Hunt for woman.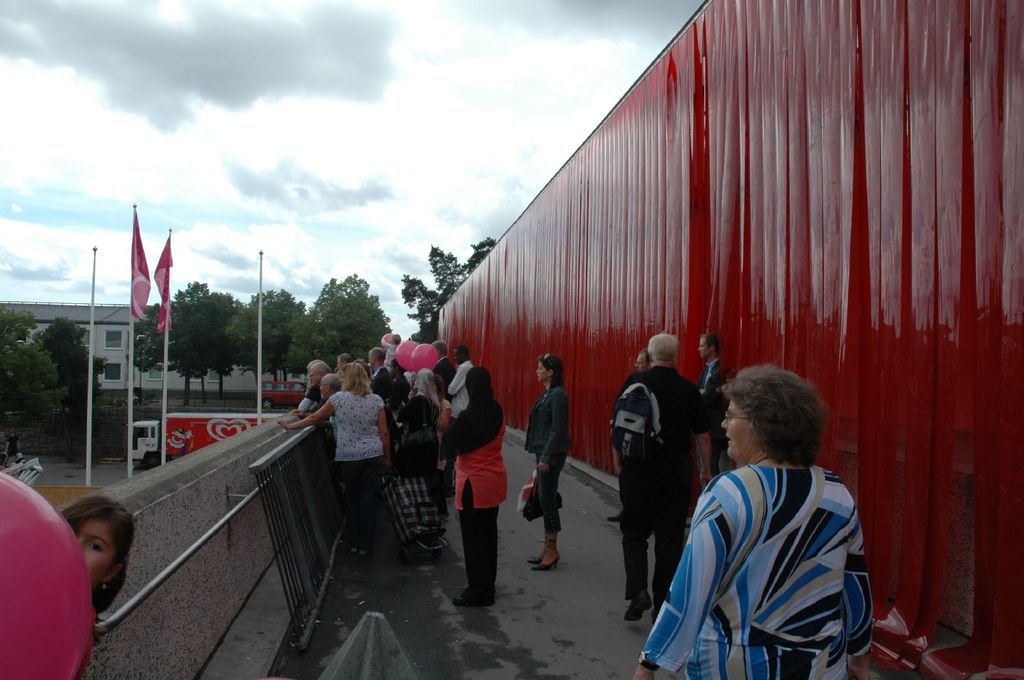
Hunted down at (434,368,505,614).
